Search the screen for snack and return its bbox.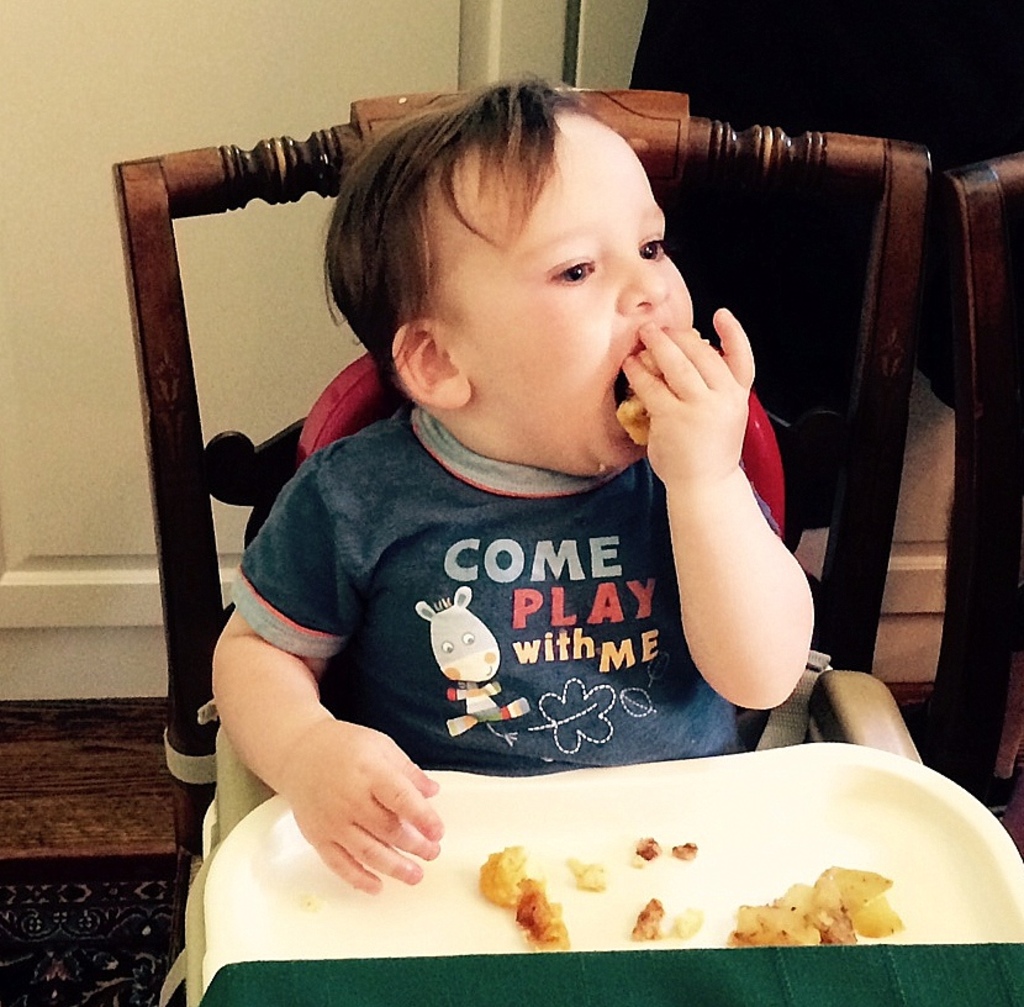
Found: left=568, top=855, right=606, bottom=891.
